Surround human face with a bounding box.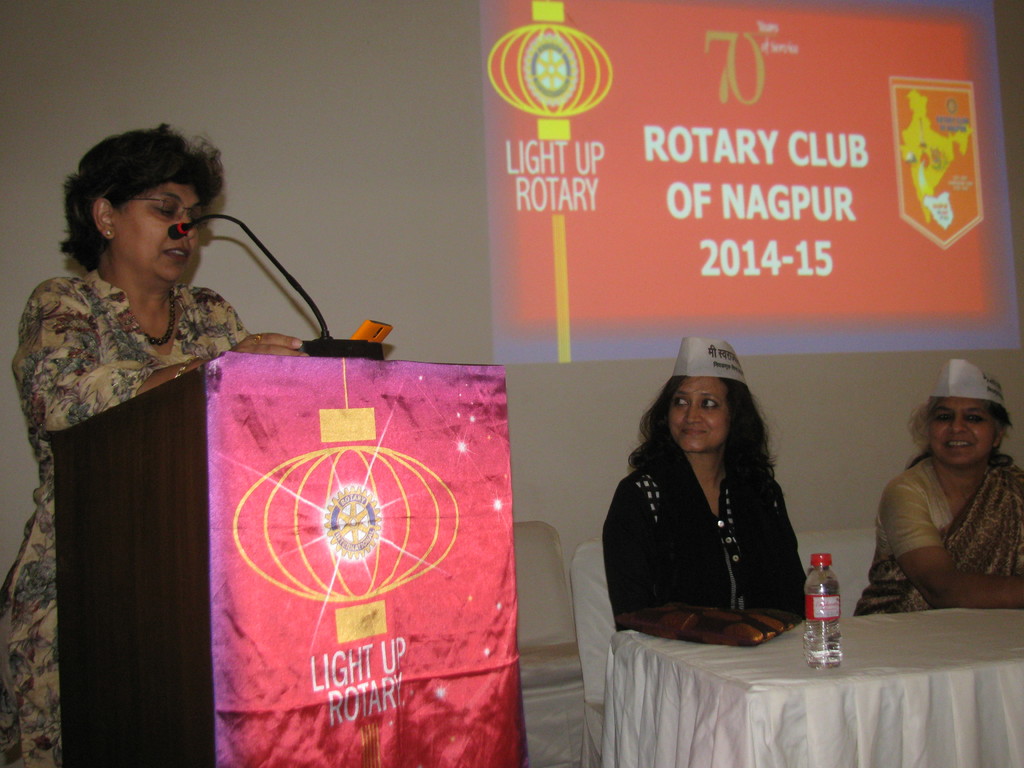
[120, 184, 196, 280].
